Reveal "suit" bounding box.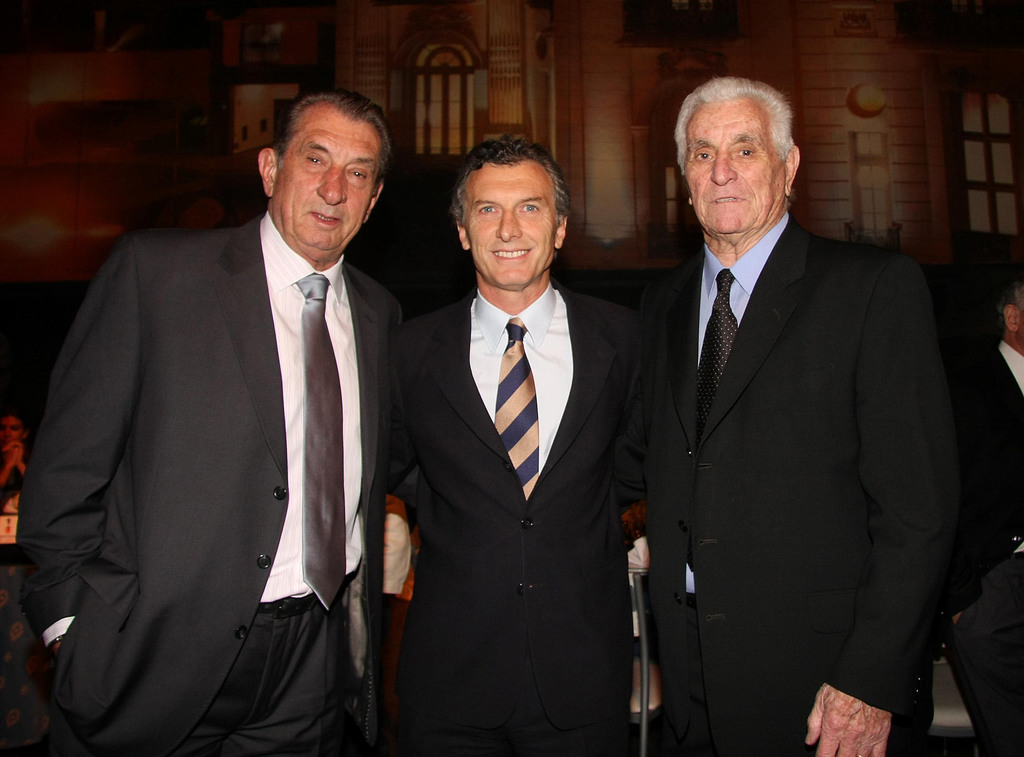
Revealed: x1=612, y1=68, x2=956, y2=750.
